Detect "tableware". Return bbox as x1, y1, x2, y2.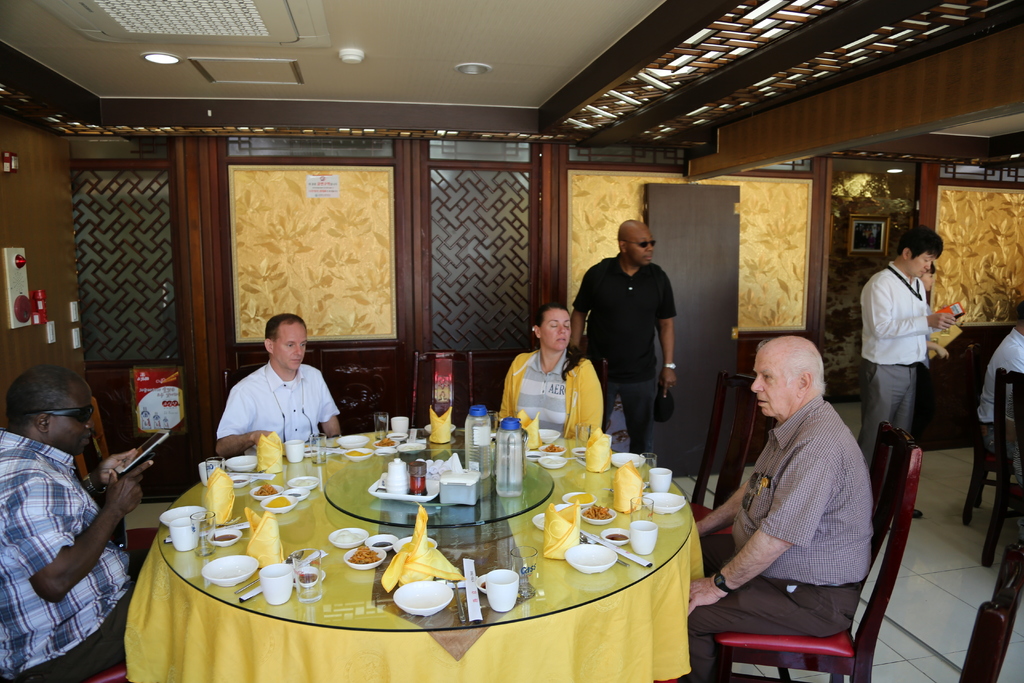
285, 473, 318, 490.
